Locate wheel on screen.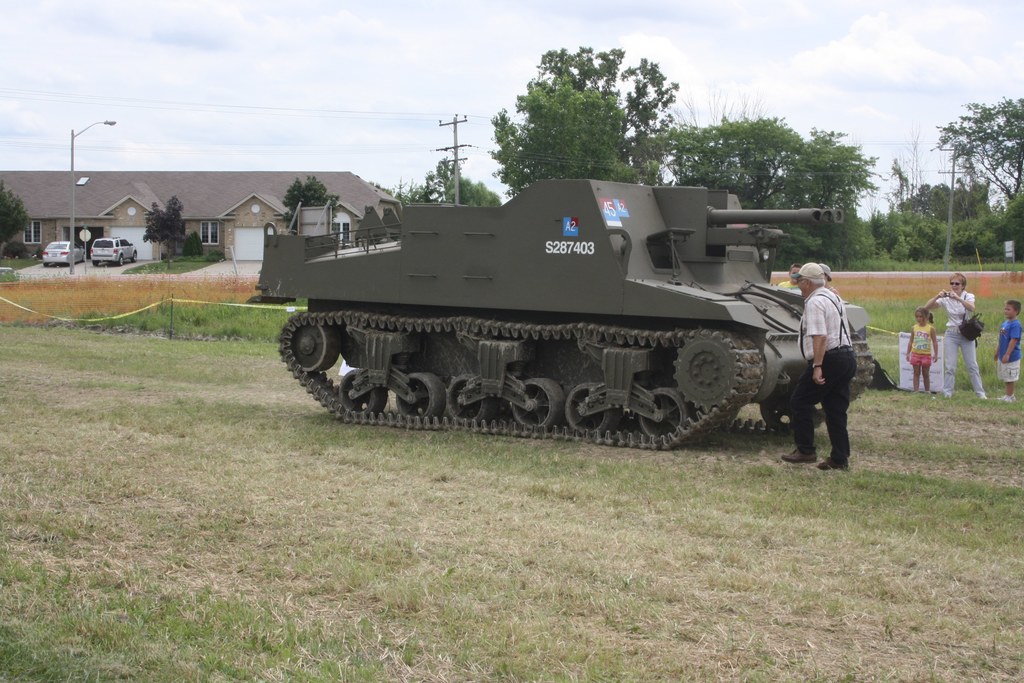
On screen at [left=292, top=323, right=339, bottom=373].
